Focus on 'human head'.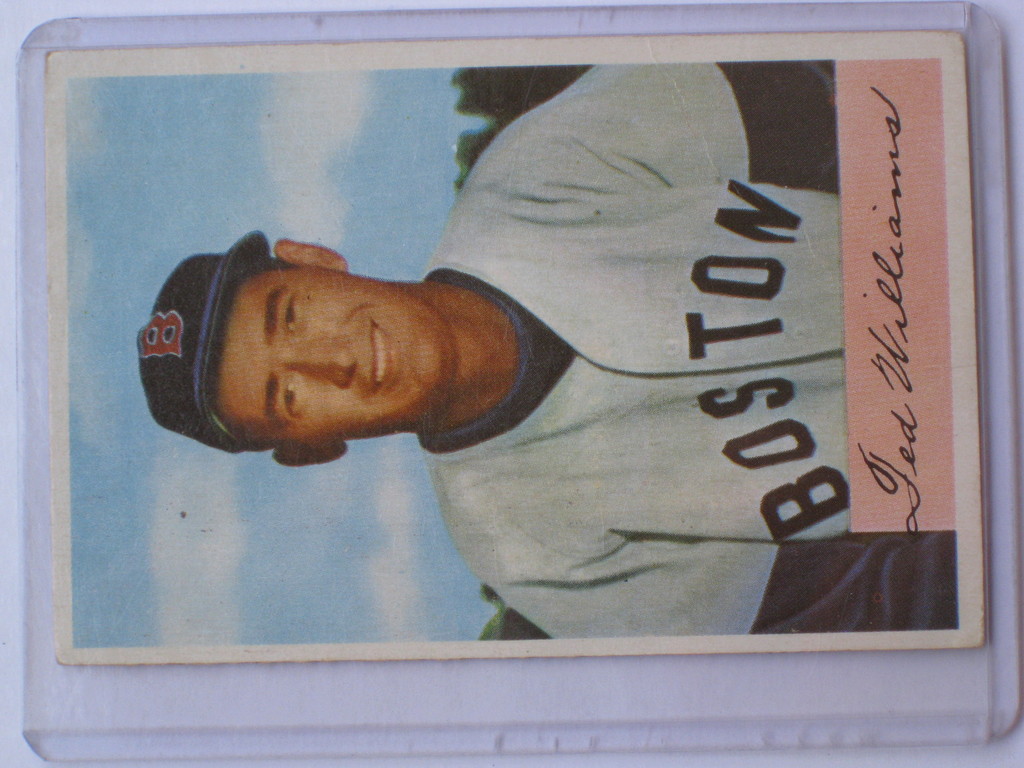
Focused at 147, 225, 542, 466.
